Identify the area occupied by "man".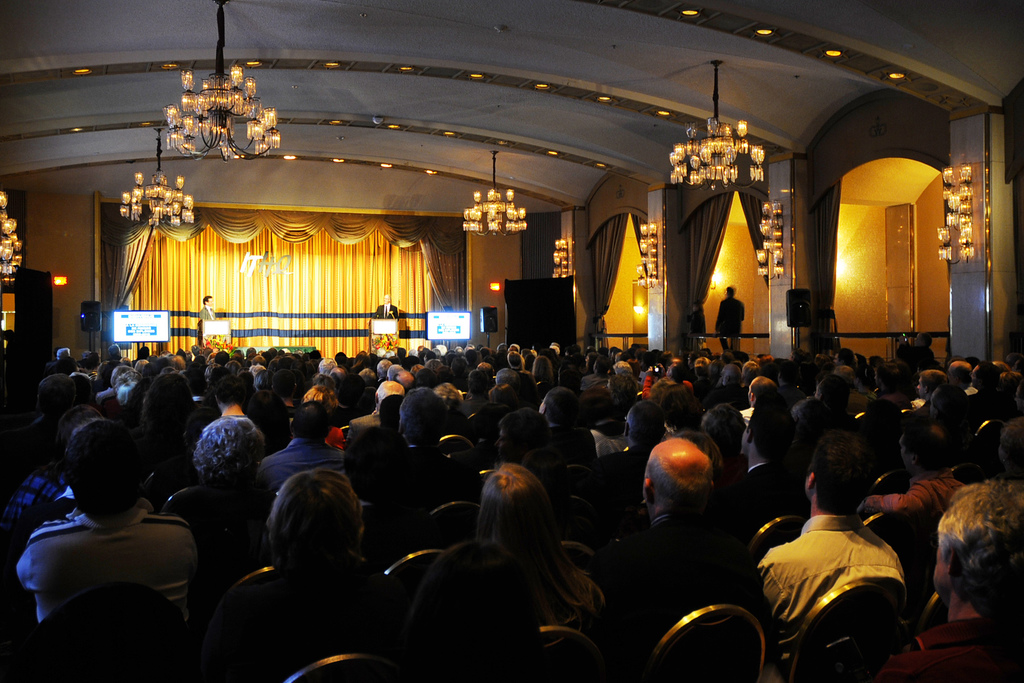
Area: (left=816, top=372, right=852, bottom=417).
